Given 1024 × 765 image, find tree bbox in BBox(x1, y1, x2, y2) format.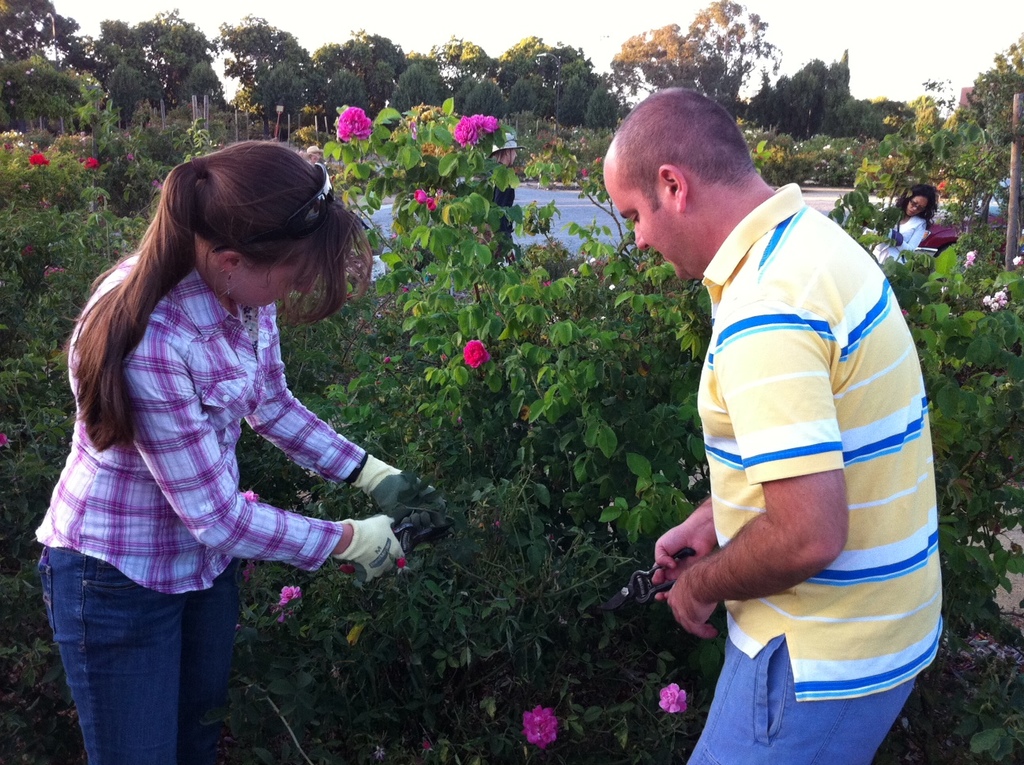
BBox(495, 36, 555, 102).
